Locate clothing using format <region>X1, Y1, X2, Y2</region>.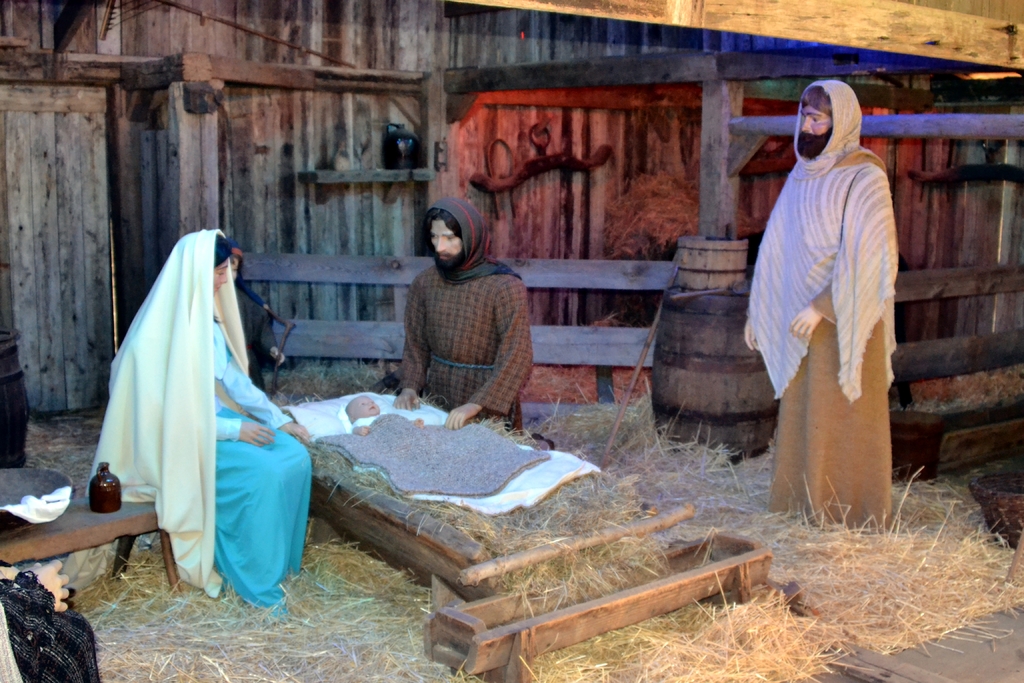
<region>402, 199, 528, 437</region>.
